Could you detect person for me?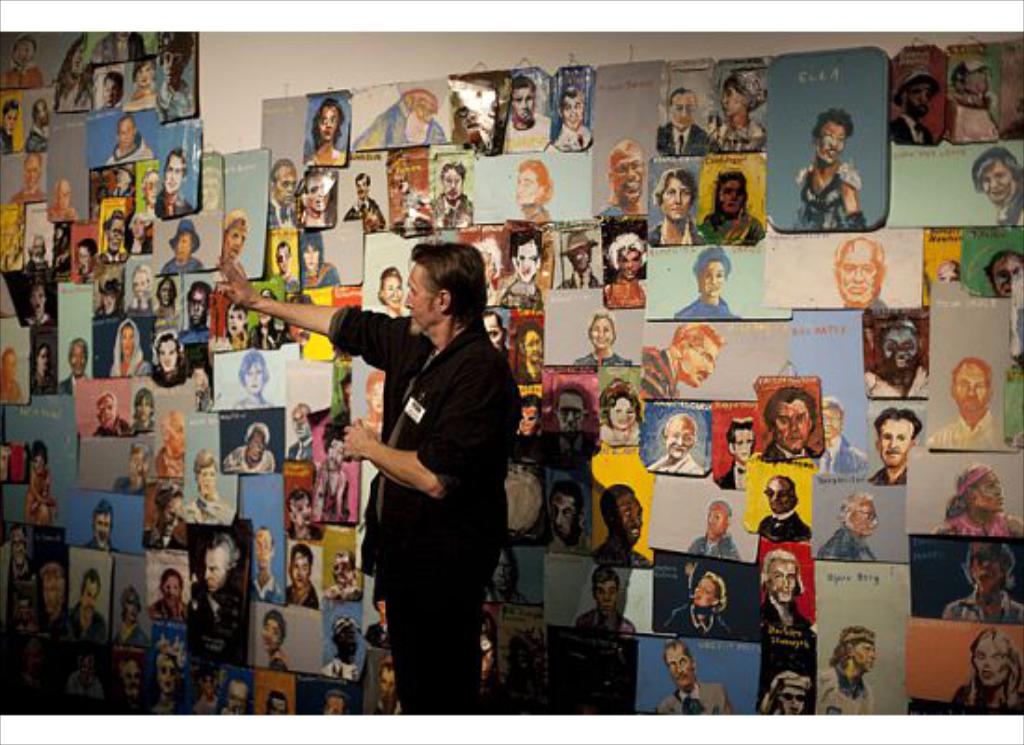
Detection result: x1=601 y1=134 x2=644 y2=214.
